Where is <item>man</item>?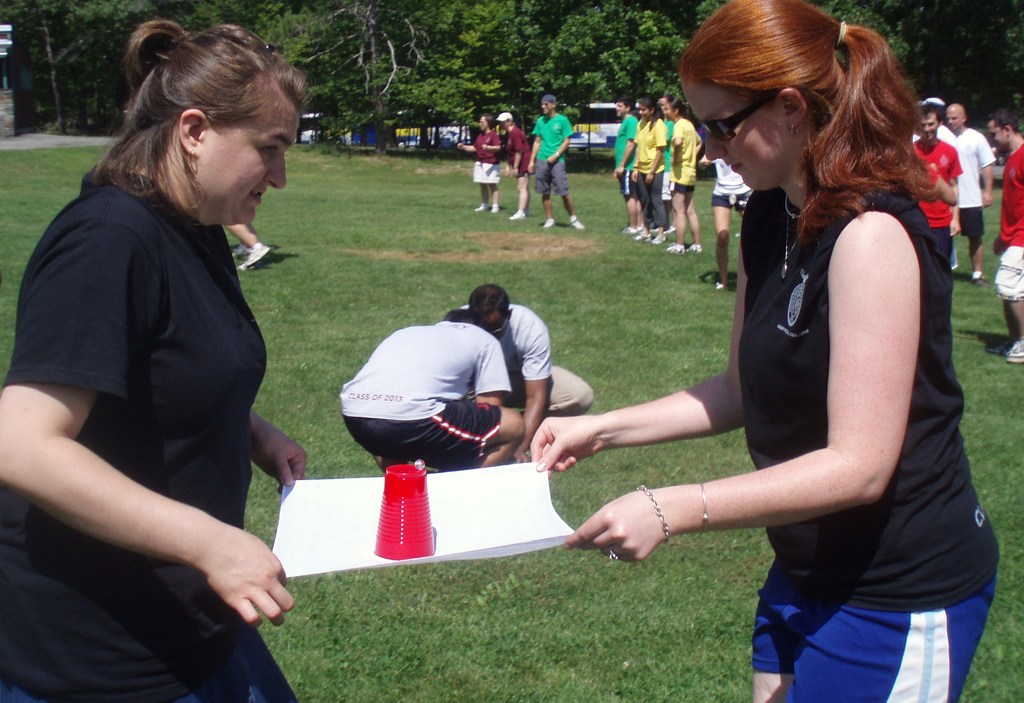
crop(992, 109, 1023, 362).
